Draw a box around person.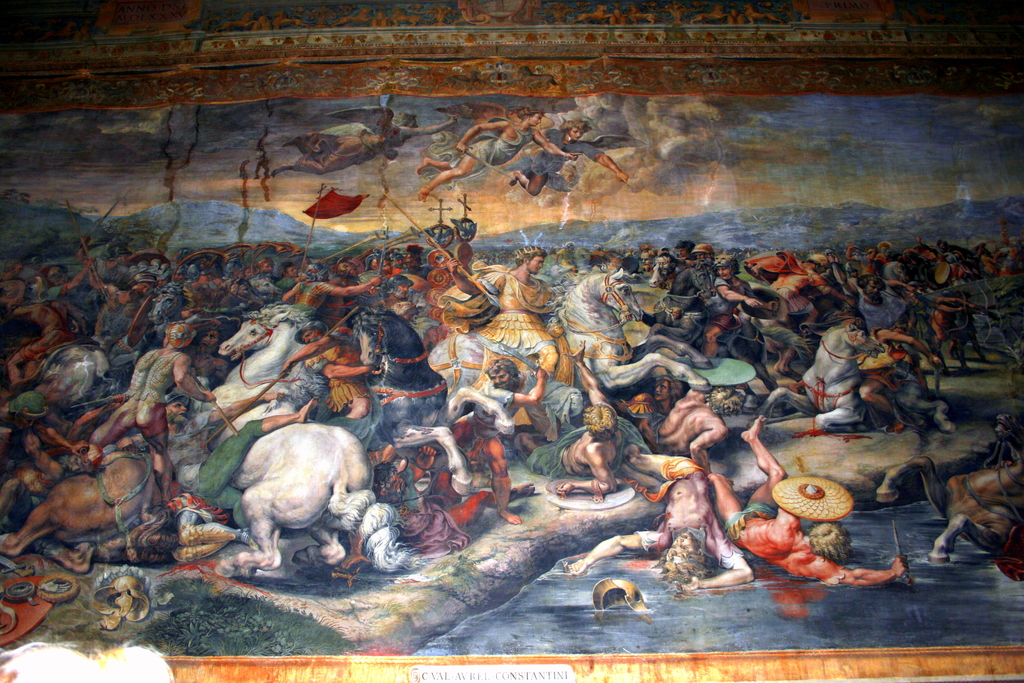
BBox(416, 107, 583, 201).
